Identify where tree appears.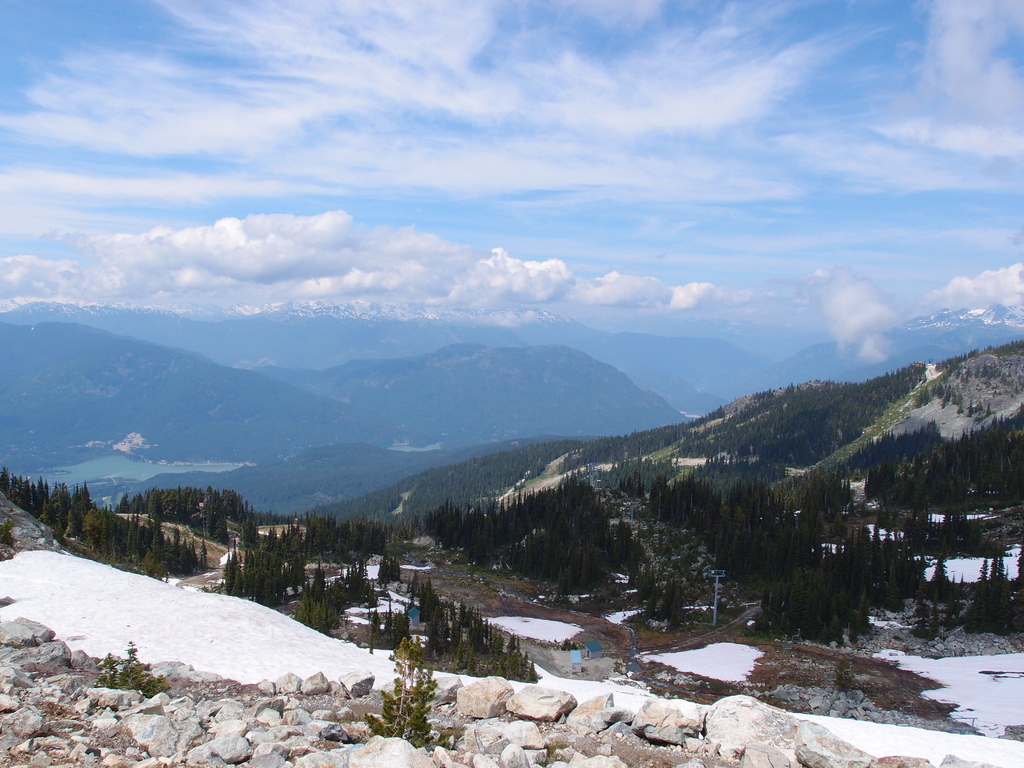
Appears at box(49, 481, 74, 531).
